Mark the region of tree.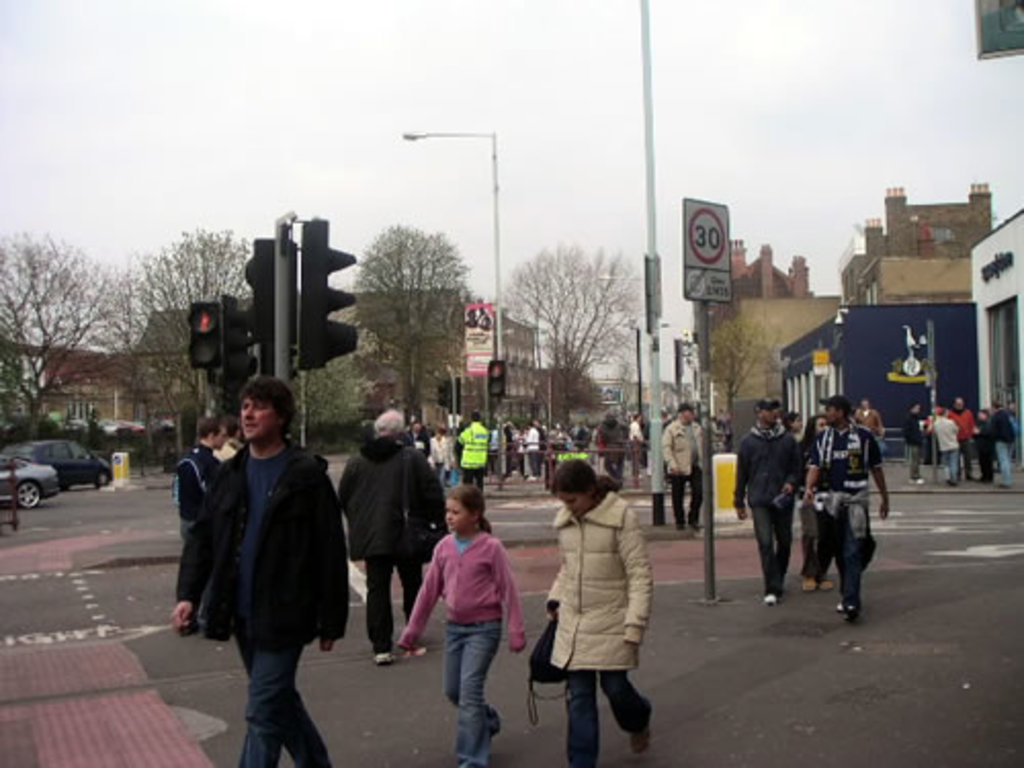
Region: BBox(324, 203, 471, 420).
